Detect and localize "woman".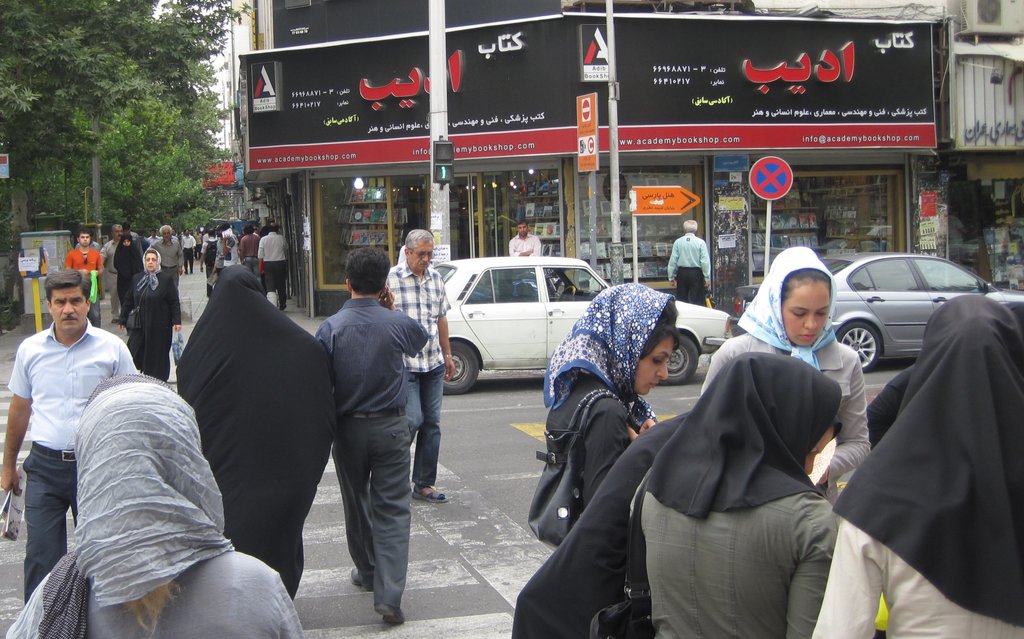
Localized at (left=116, top=248, right=182, bottom=387).
